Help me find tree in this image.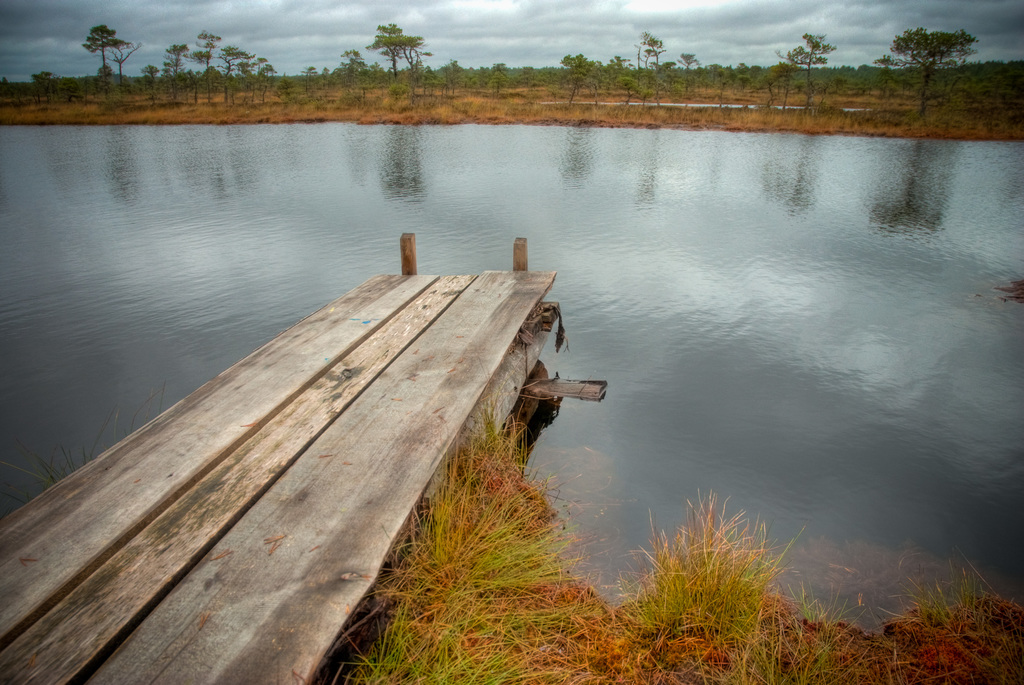
Found it: box(366, 15, 420, 79).
